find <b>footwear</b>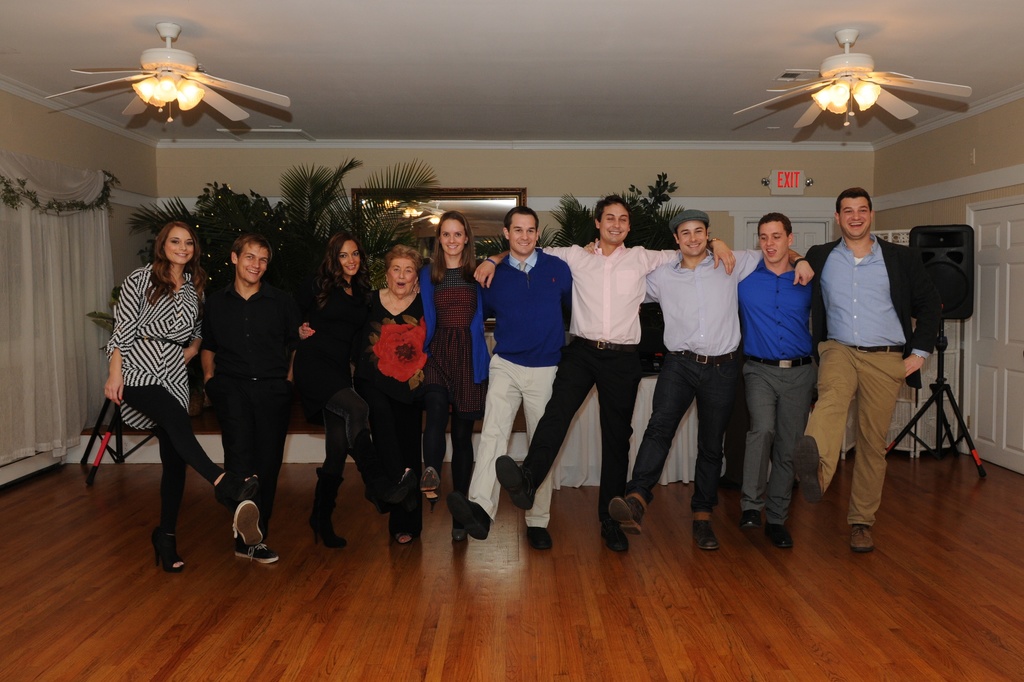
x1=694, y1=518, x2=719, y2=548
